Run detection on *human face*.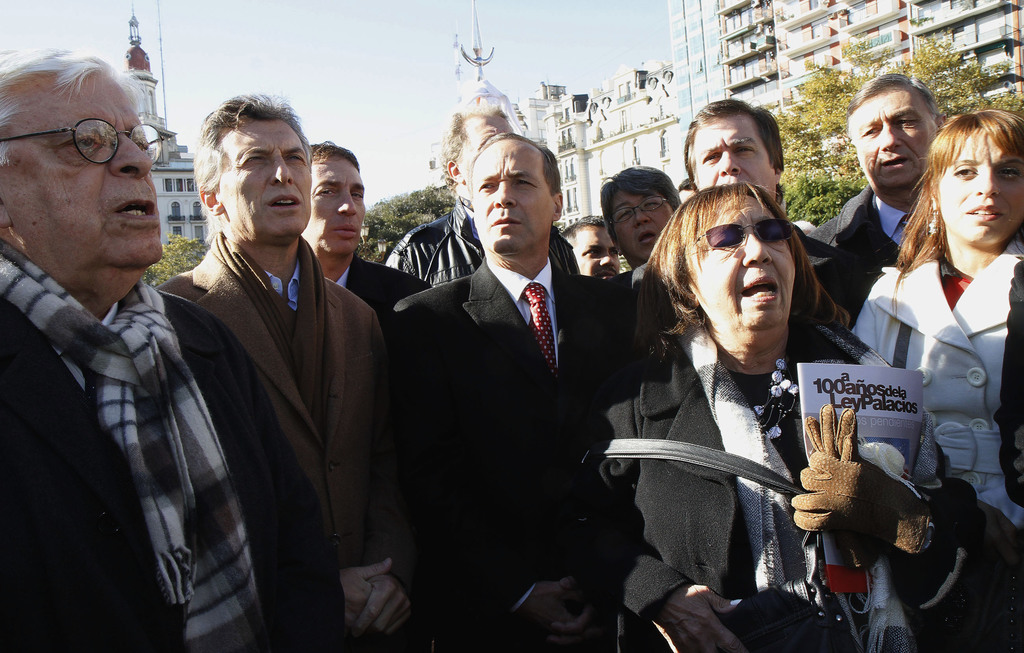
Result: left=3, top=70, right=167, bottom=268.
